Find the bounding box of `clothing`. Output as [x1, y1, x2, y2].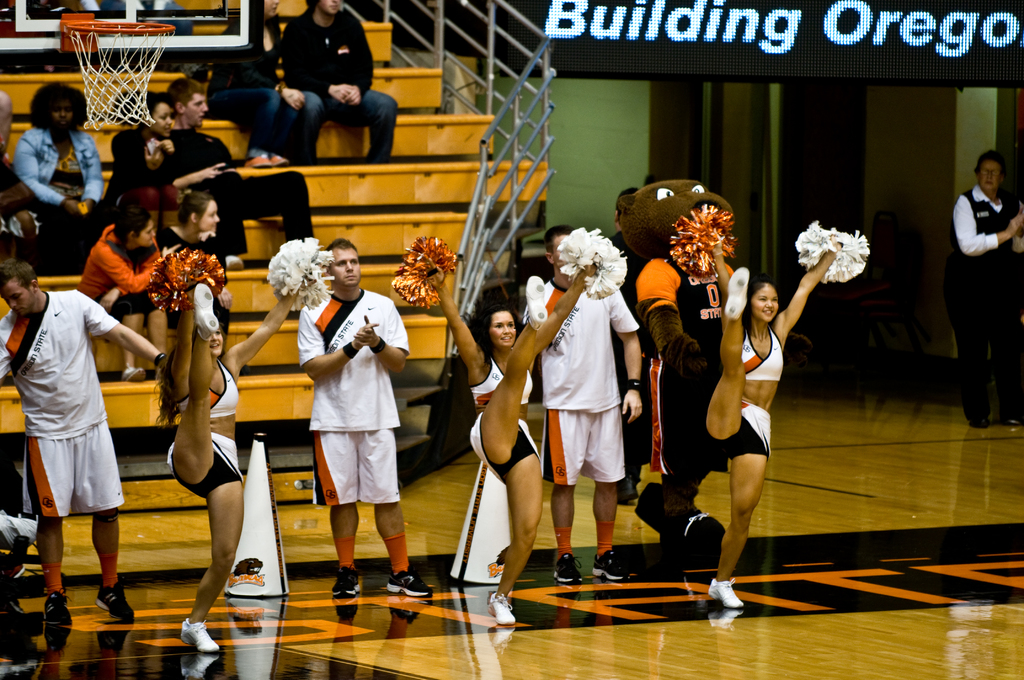
[540, 279, 644, 498].
